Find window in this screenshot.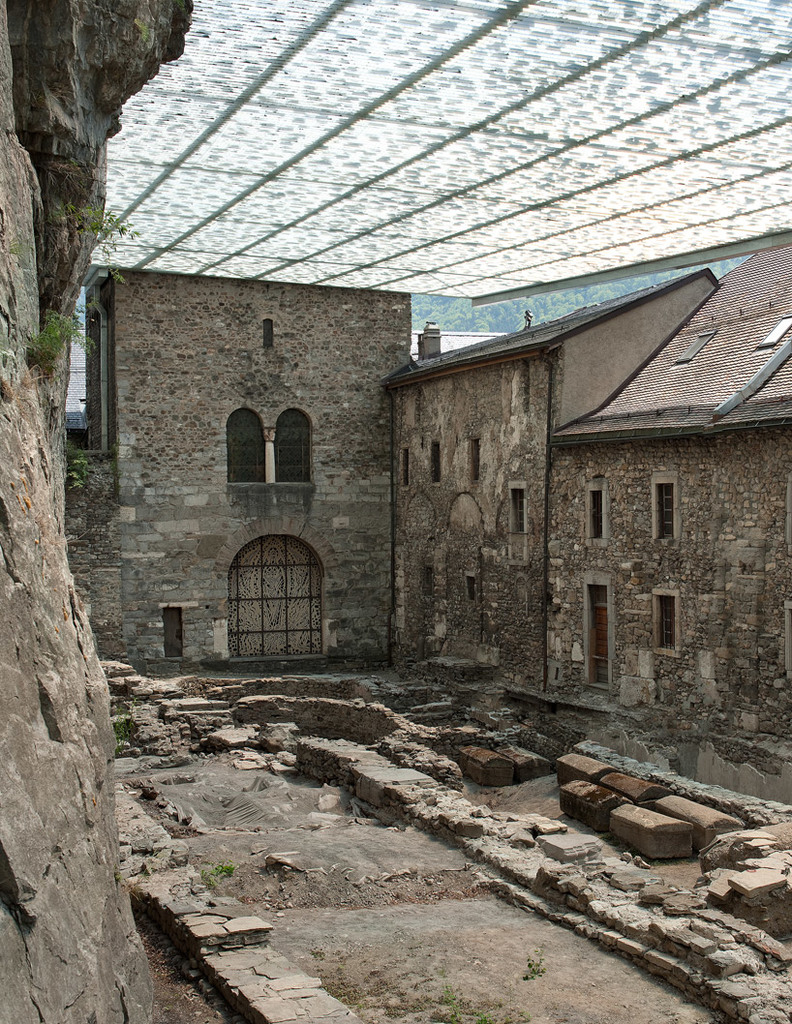
The bounding box for window is rect(271, 412, 316, 496).
